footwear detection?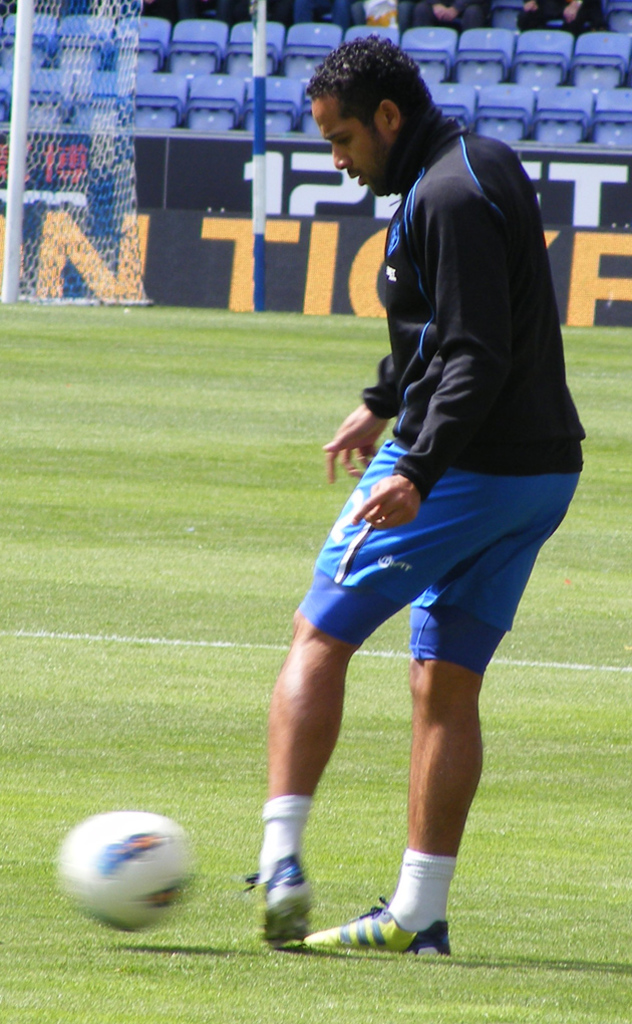
crop(240, 848, 313, 957)
